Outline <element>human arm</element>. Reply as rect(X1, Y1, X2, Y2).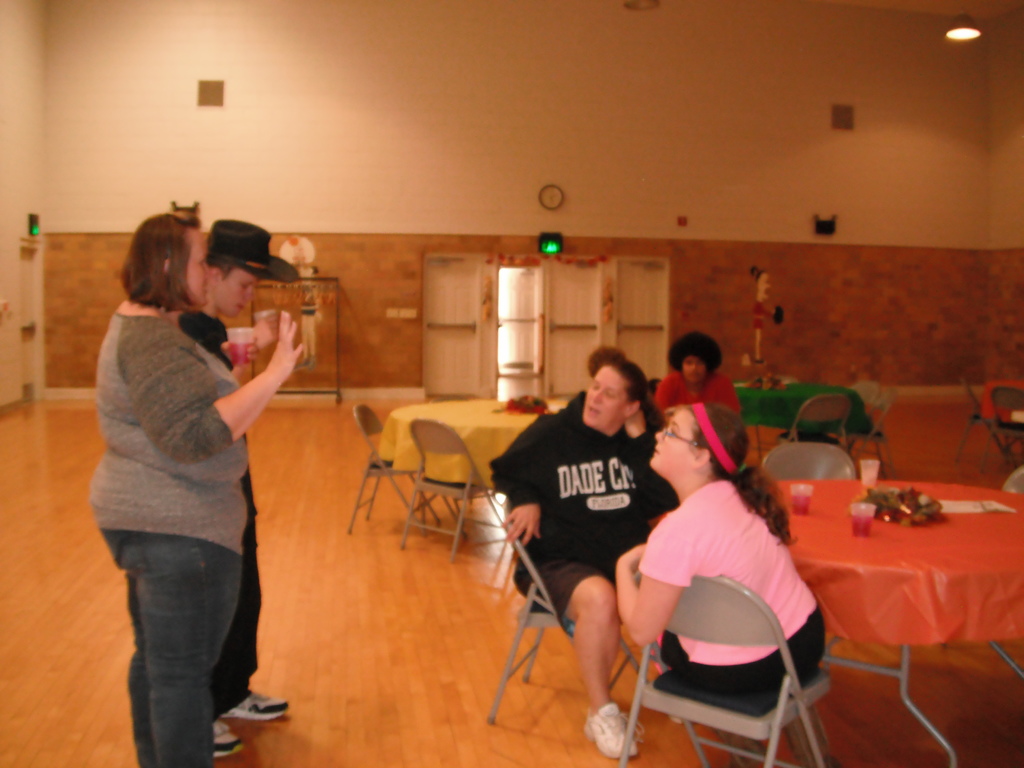
rect(132, 331, 300, 463).
